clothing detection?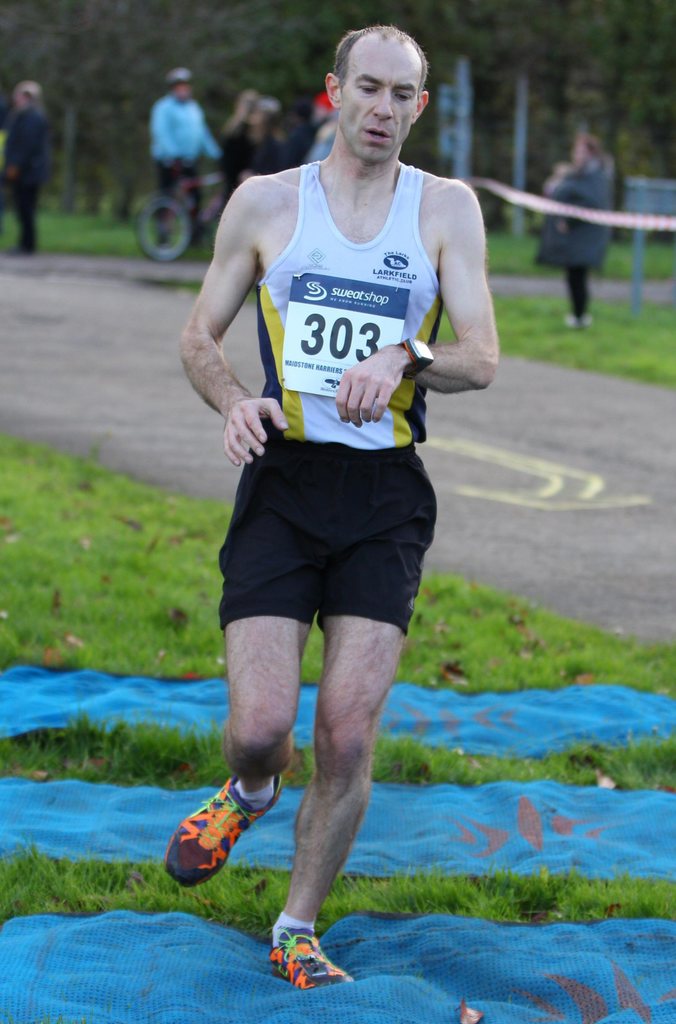
1 99 51 249
